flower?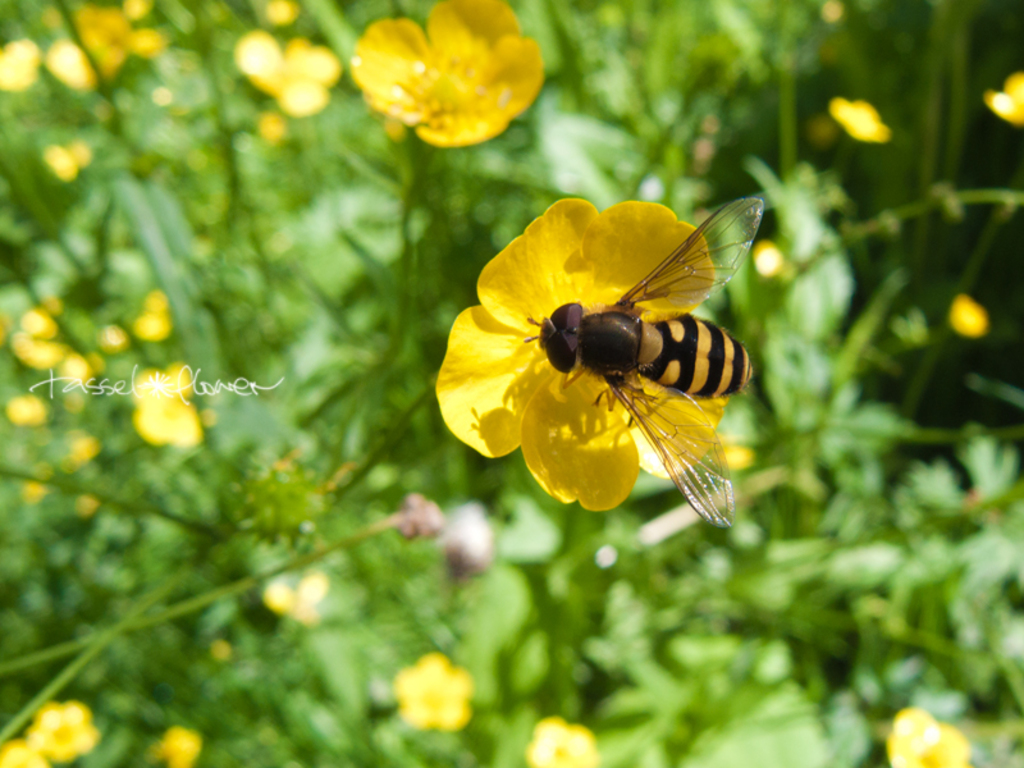
box(232, 29, 340, 114)
